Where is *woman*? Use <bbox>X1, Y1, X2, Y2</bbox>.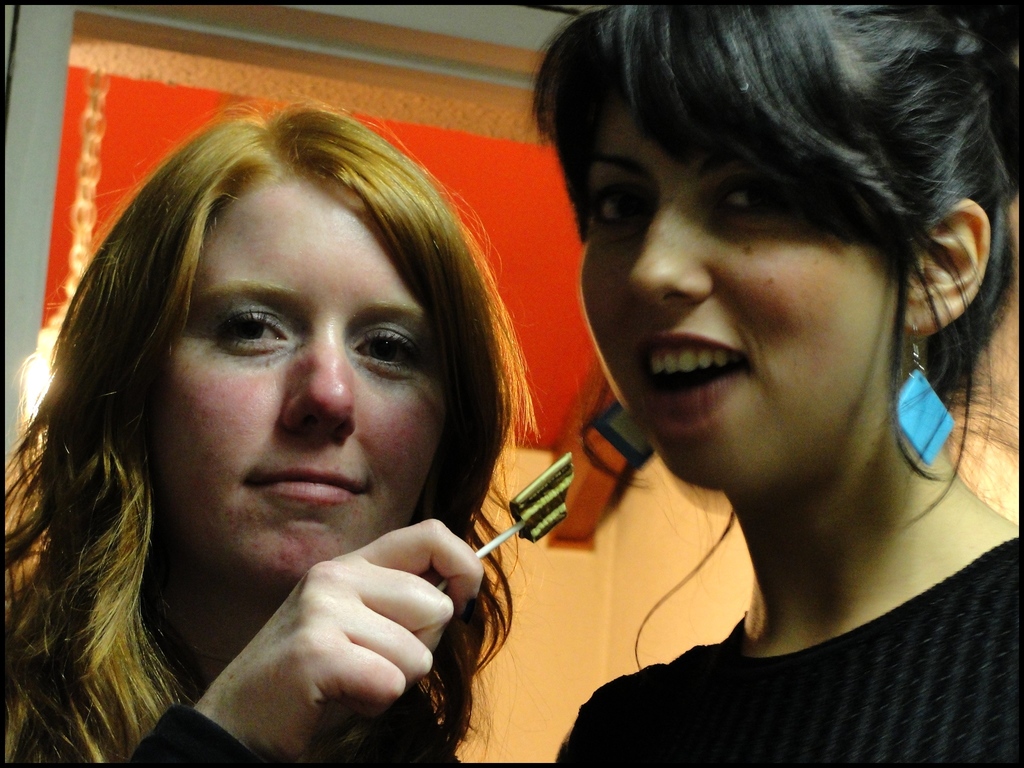
<bbox>365, 8, 991, 764</bbox>.
